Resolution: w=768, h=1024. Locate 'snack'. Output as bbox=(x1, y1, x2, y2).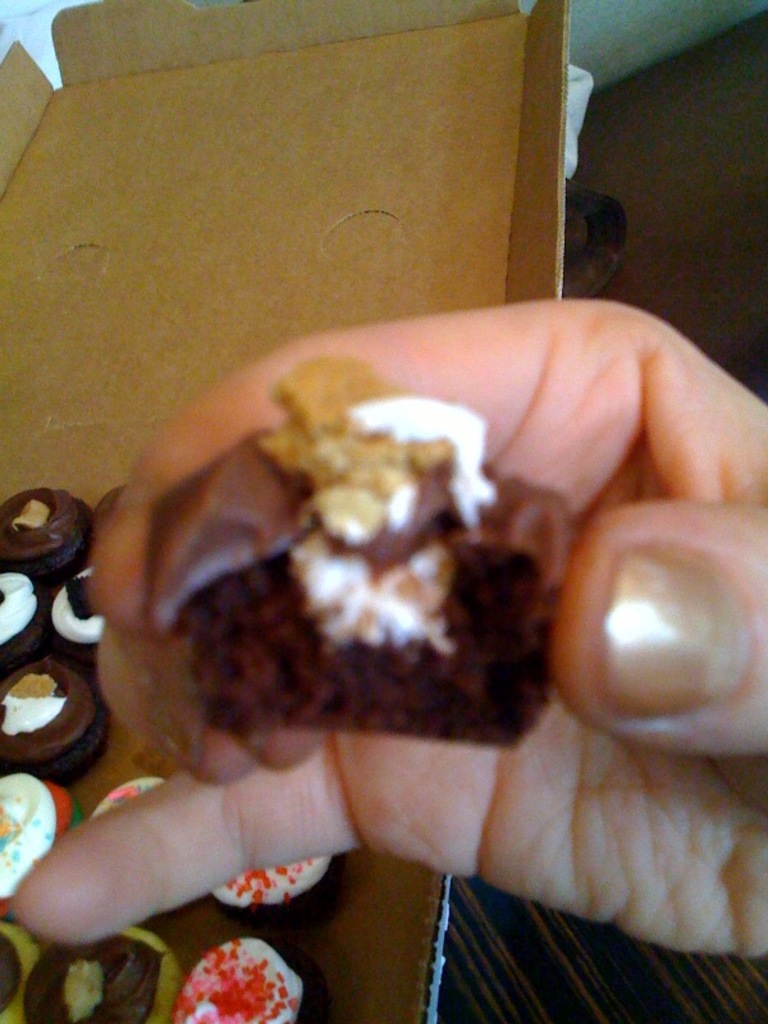
bbox=(87, 776, 164, 822).
